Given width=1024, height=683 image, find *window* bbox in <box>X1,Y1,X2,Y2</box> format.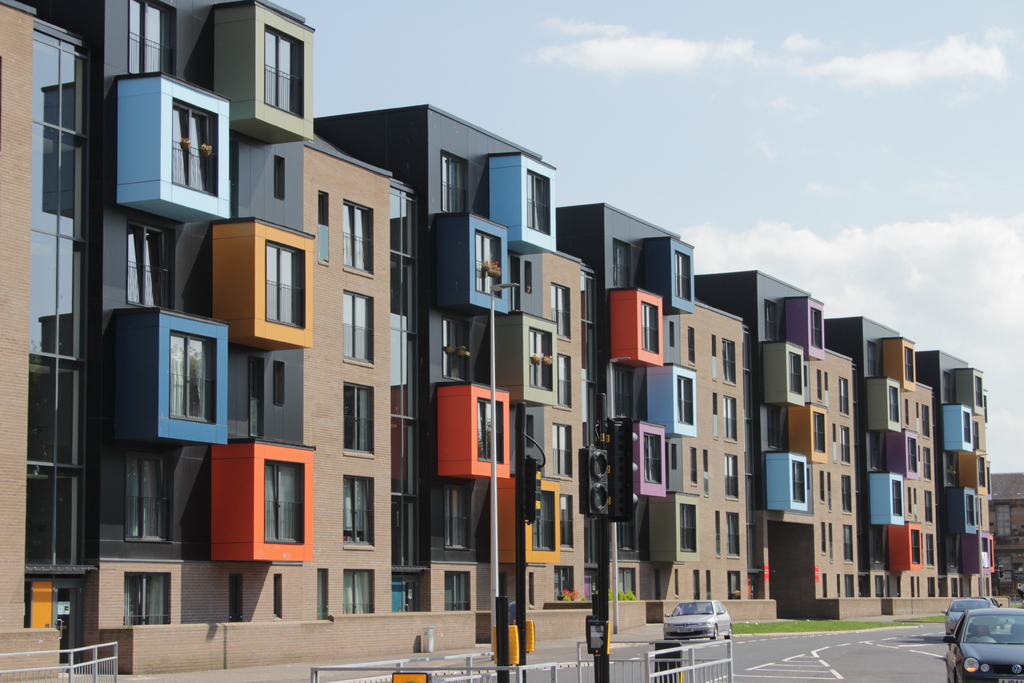
<box>337,559,381,619</box>.
